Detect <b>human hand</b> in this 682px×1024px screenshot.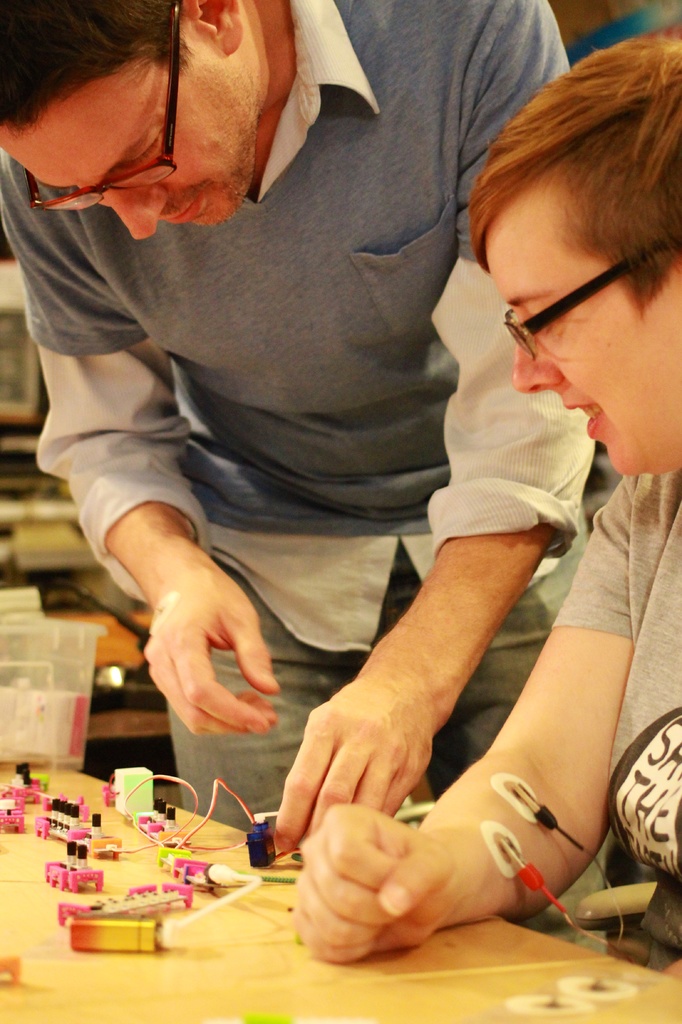
Detection: {"x1": 126, "y1": 535, "x2": 274, "y2": 754}.
